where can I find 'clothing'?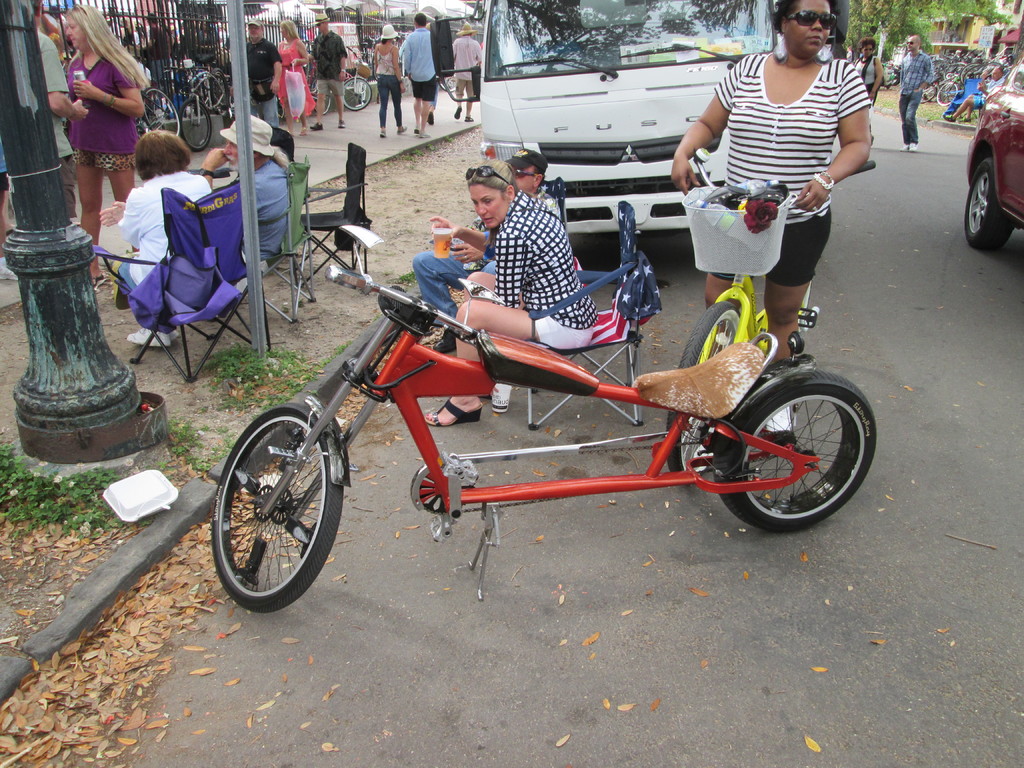
You can find it at 502, 198, 600, 324.
